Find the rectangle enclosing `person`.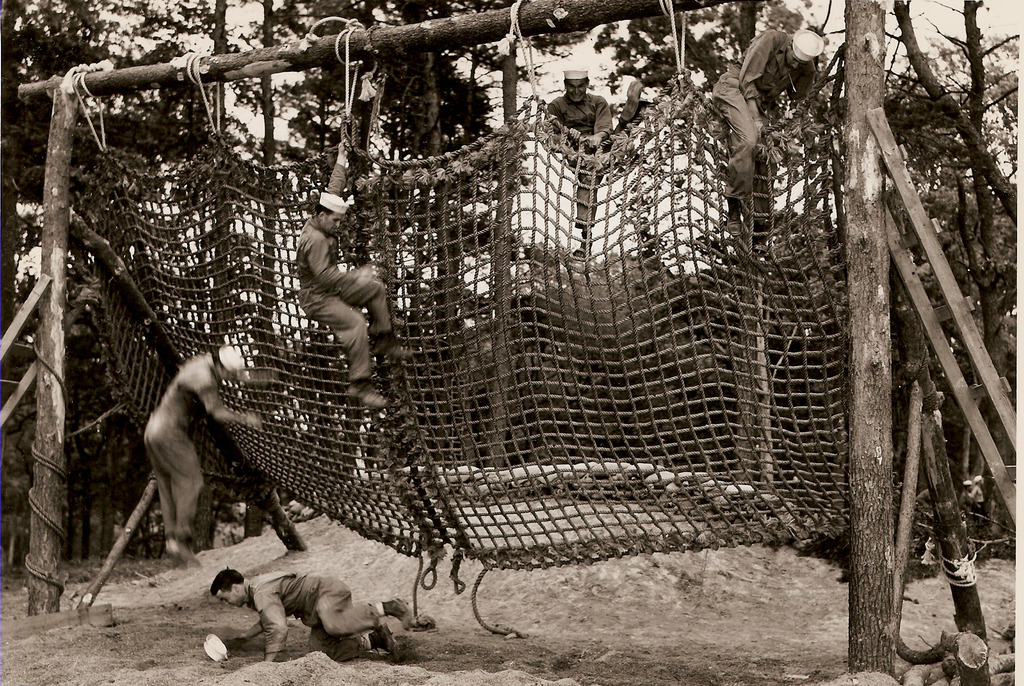
bbox=(701, 30, 827, 243).
